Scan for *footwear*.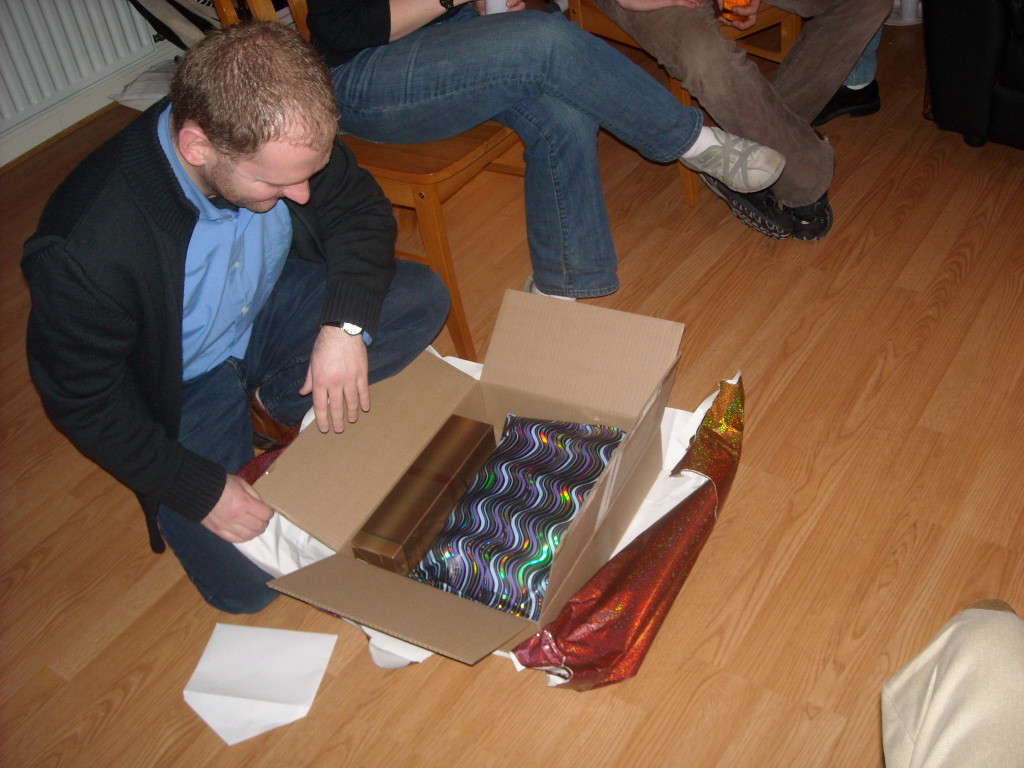
Scan result: crop(780, 127, 835, 241).
